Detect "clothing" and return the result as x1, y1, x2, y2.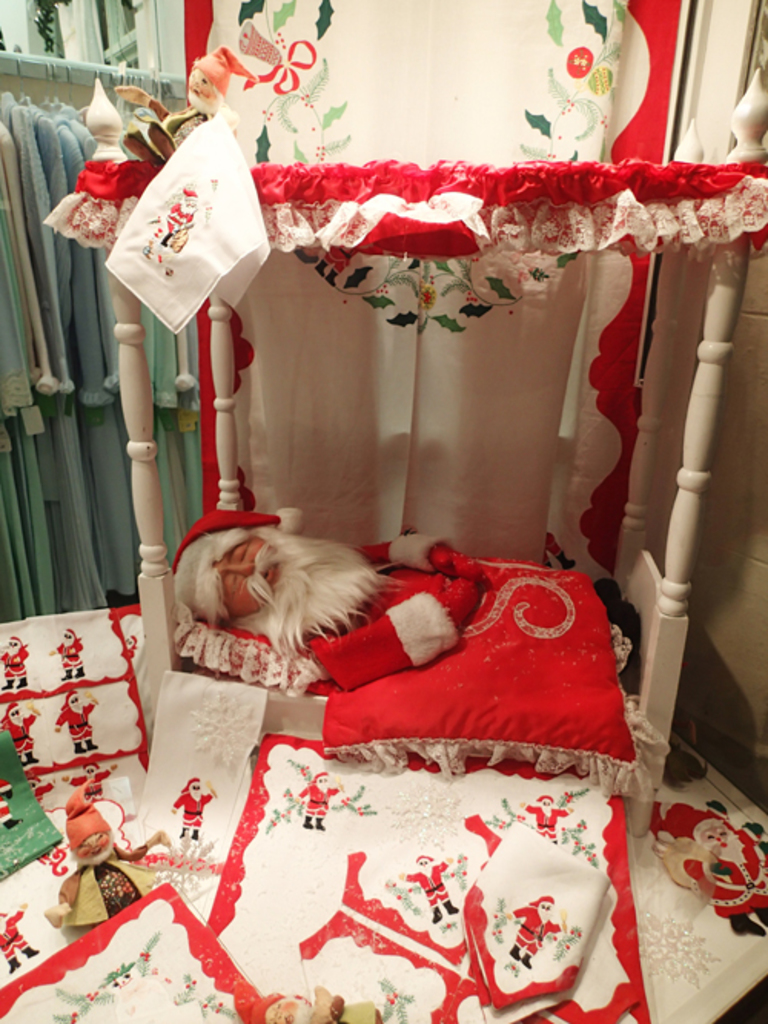
52, 637, 81, 677.
